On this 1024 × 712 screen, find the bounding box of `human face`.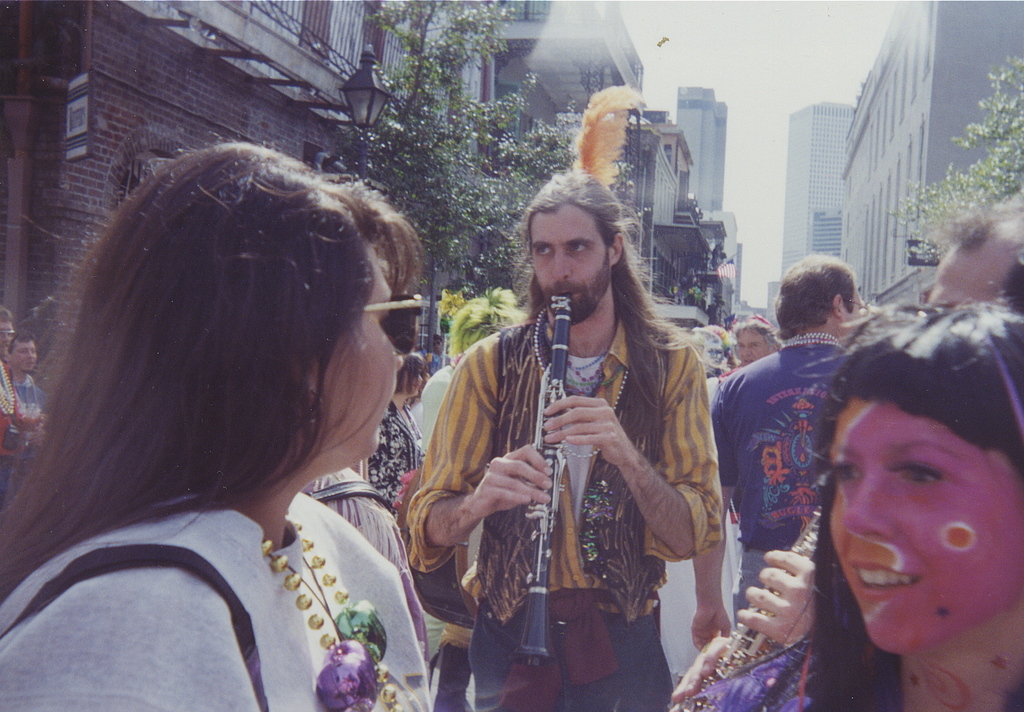
Bounding box: select_region(0, 320, 11, 356).
